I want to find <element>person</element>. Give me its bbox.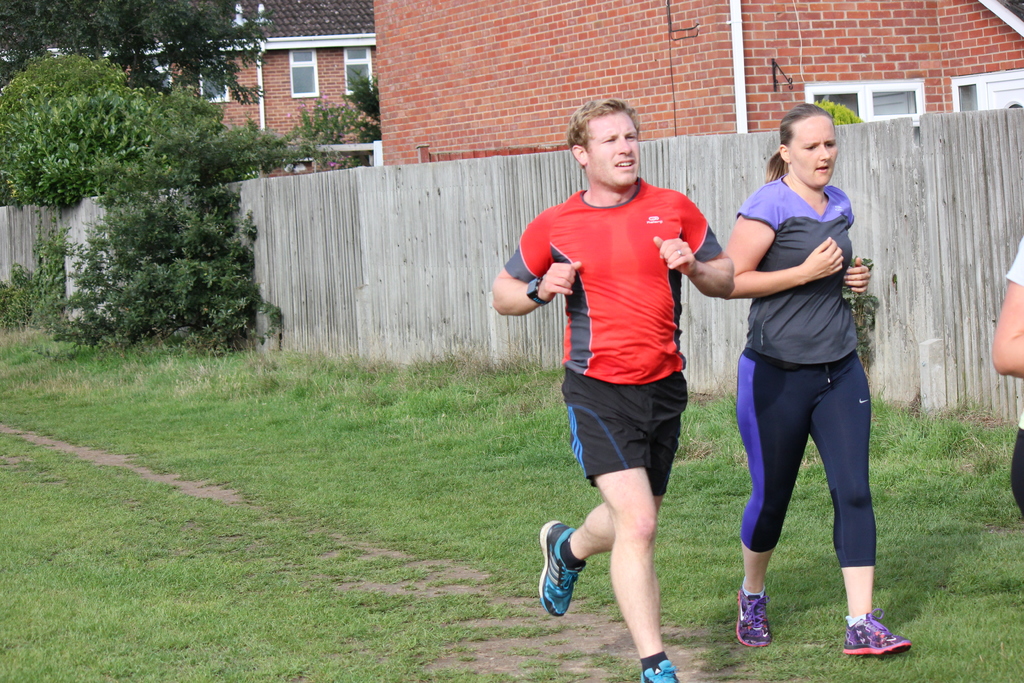
{"x1": 722, "y1": 98, "x2": 912, "y2": 667}.
